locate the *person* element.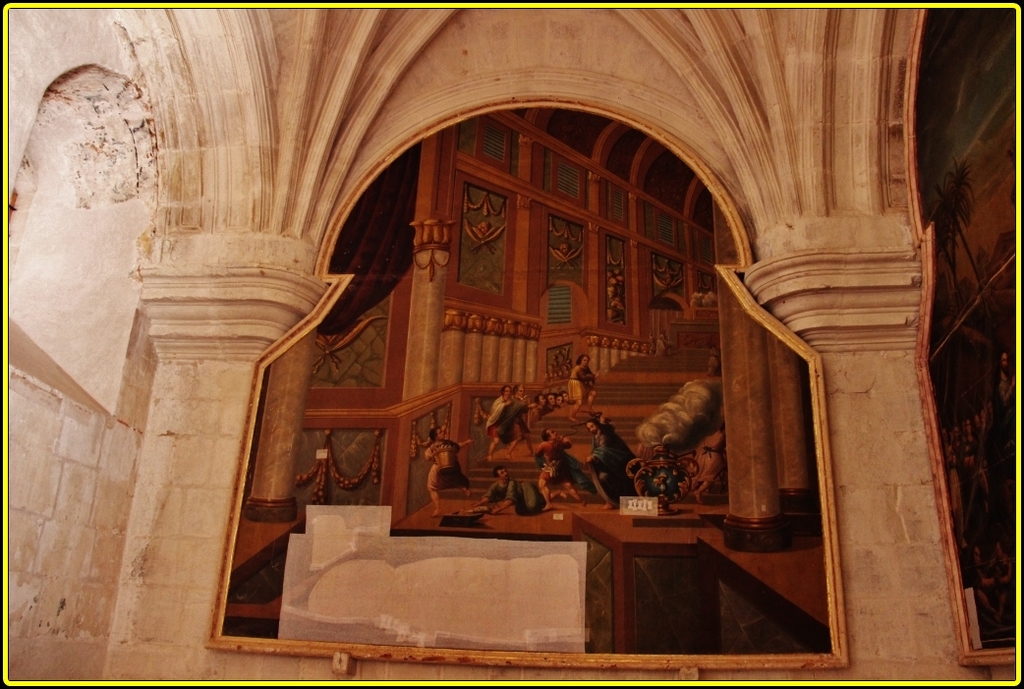
Element bbox: pyautogui.locateOnScreen(419, 424, 470, 507).
